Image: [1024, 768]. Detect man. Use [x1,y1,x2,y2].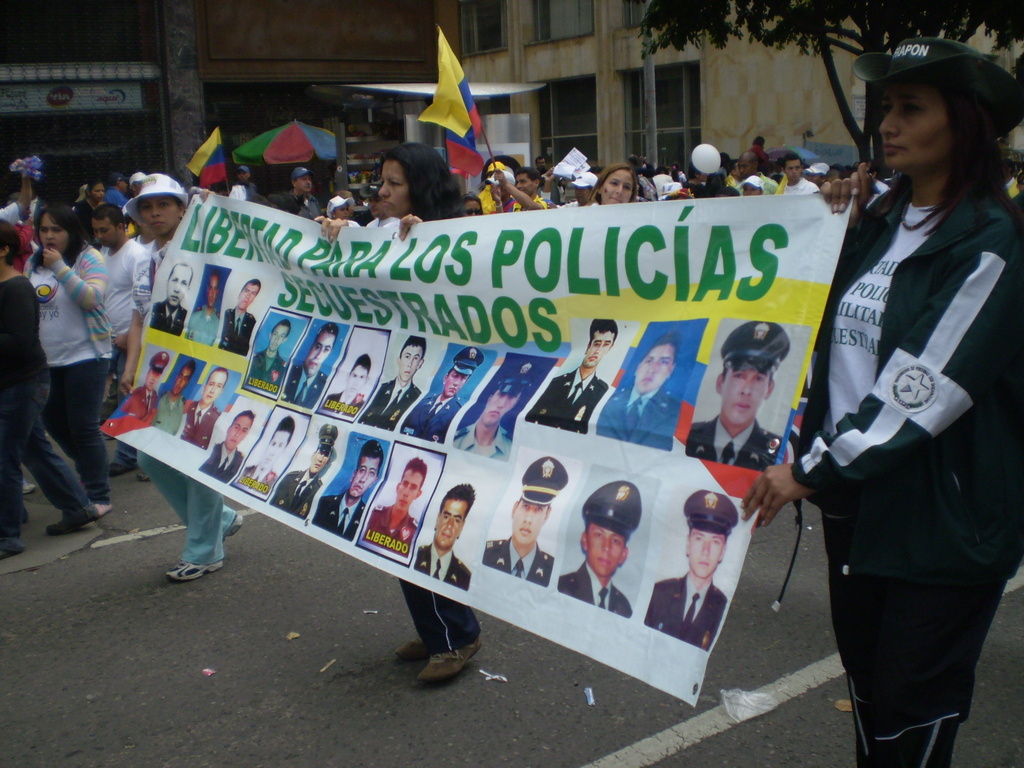
[275,421,340,522].
